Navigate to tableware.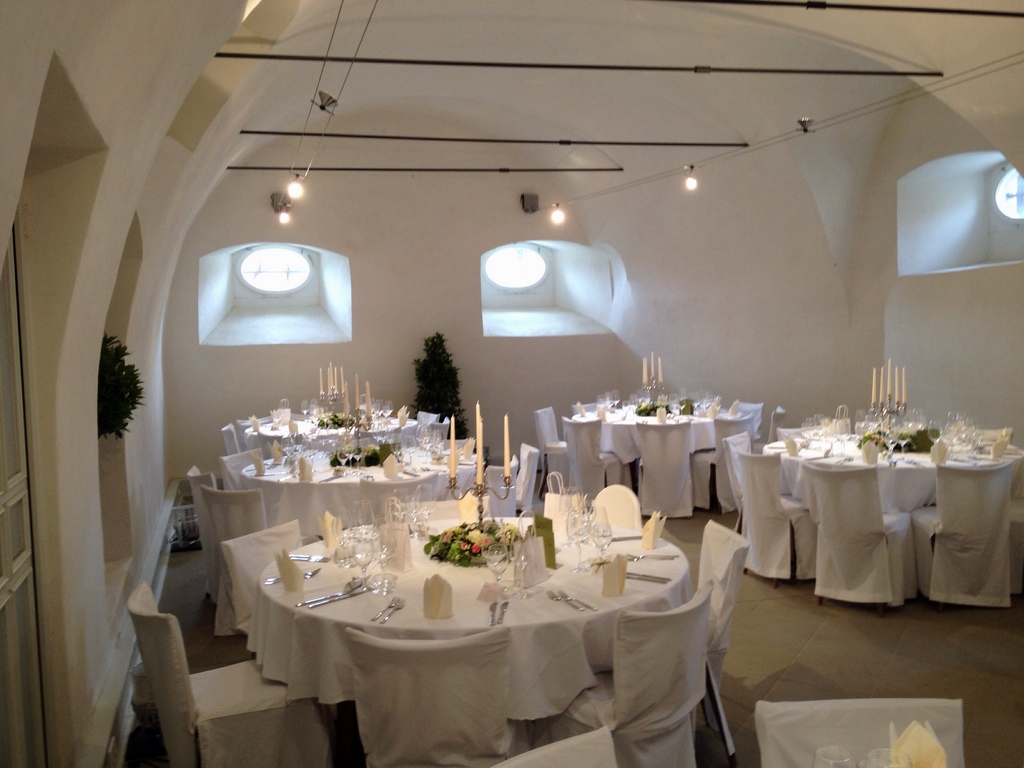
Navigation target: Rect(561, 493, 578, 545).
